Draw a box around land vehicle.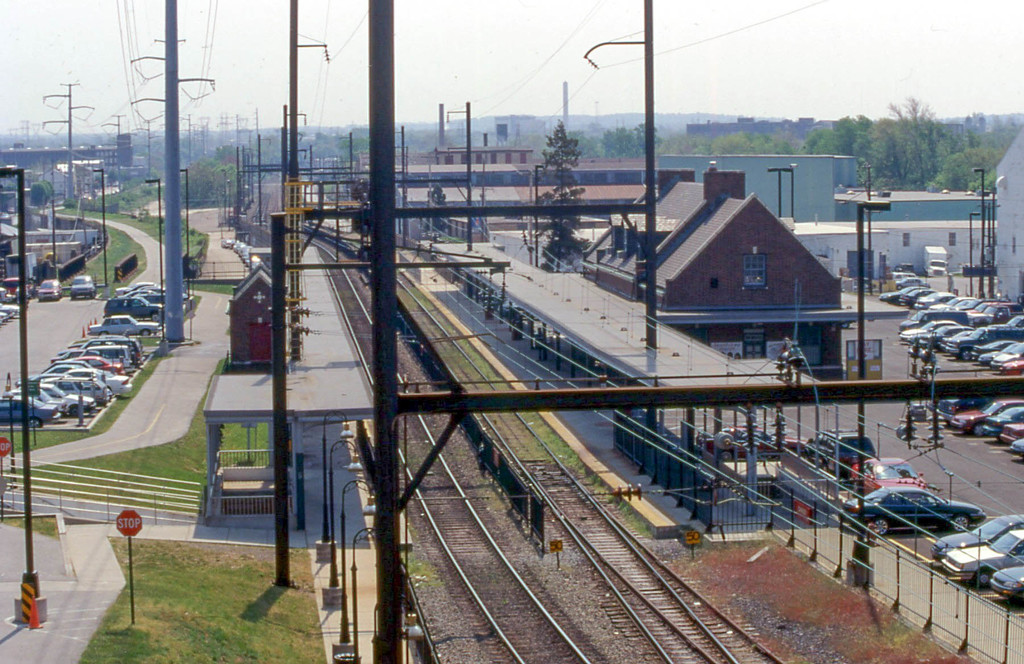
[left=925, top=395, right=941, bottom=415].
